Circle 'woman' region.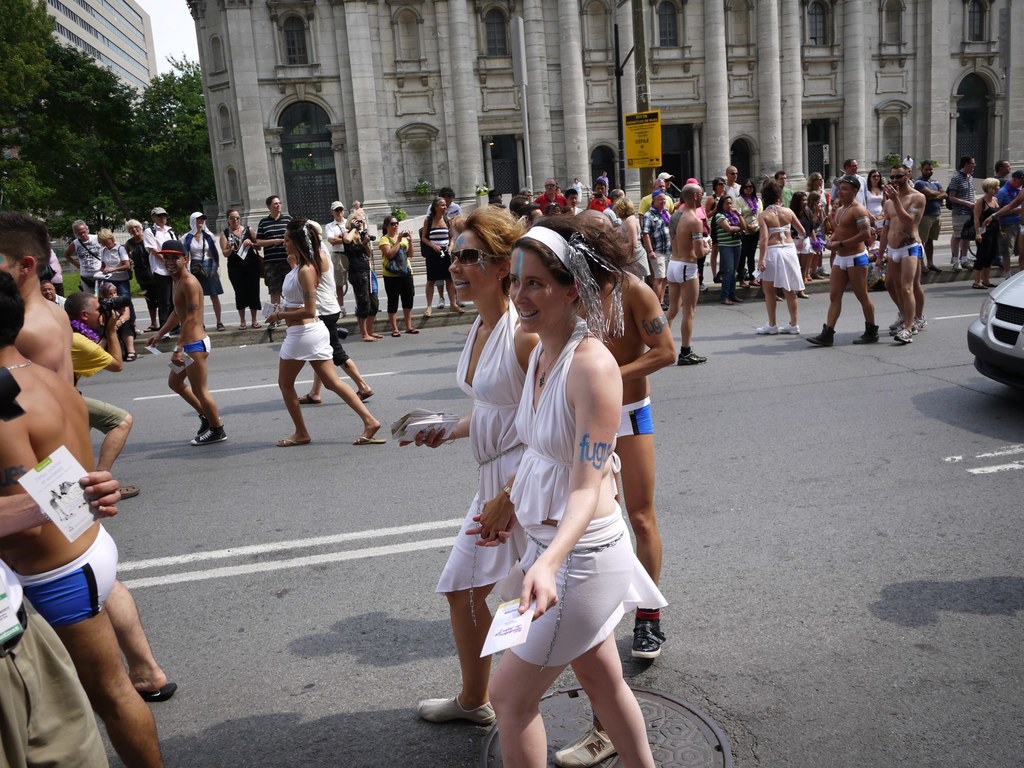
Region: (972, 171, 998, 290).
